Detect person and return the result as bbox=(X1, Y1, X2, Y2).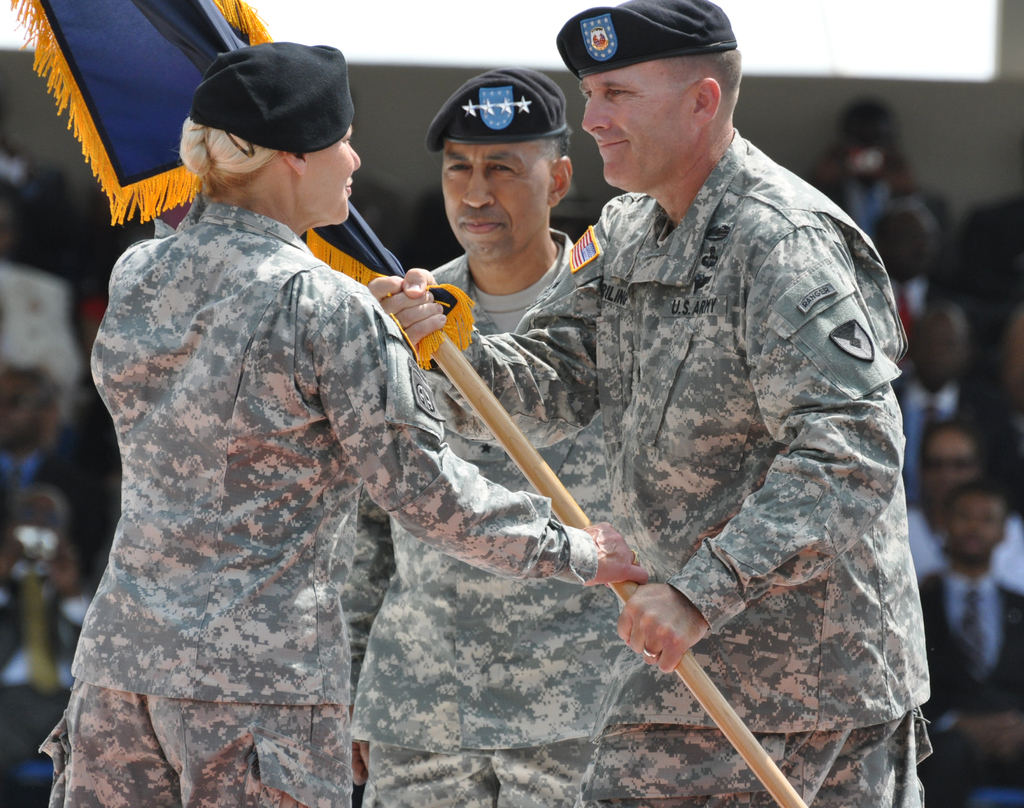
bbox=(914, 476, 1023, 729).
